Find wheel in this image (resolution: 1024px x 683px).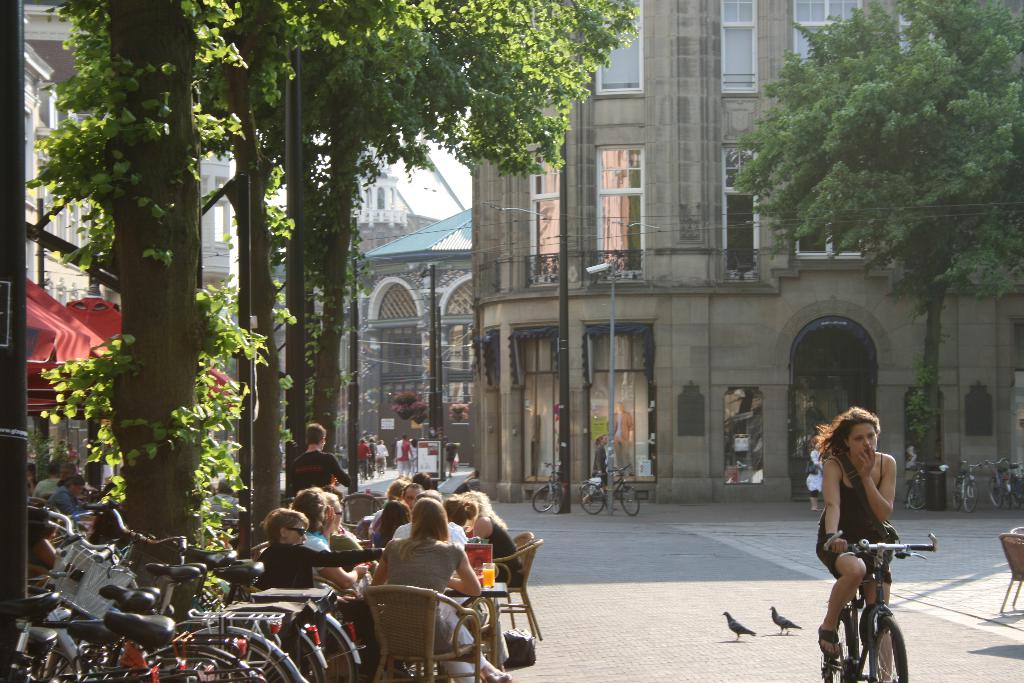
532:489:552:513.
